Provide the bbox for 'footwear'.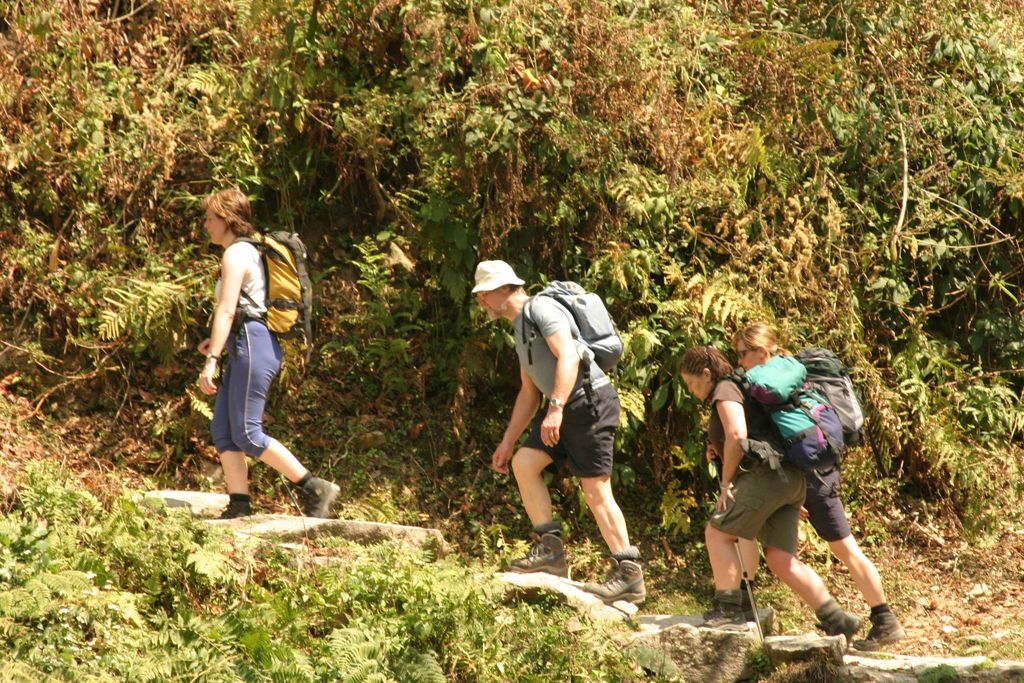
x1=509 y1=529 x2=566 y2=577.
